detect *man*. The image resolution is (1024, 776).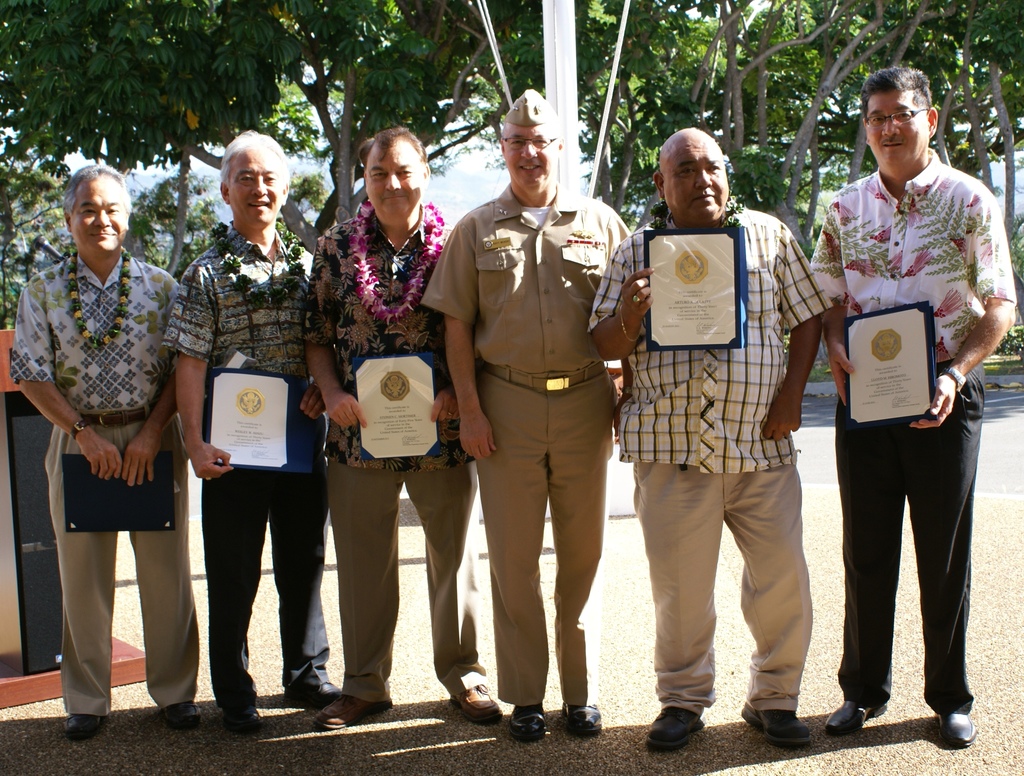
(447, 45, 646, 759).
